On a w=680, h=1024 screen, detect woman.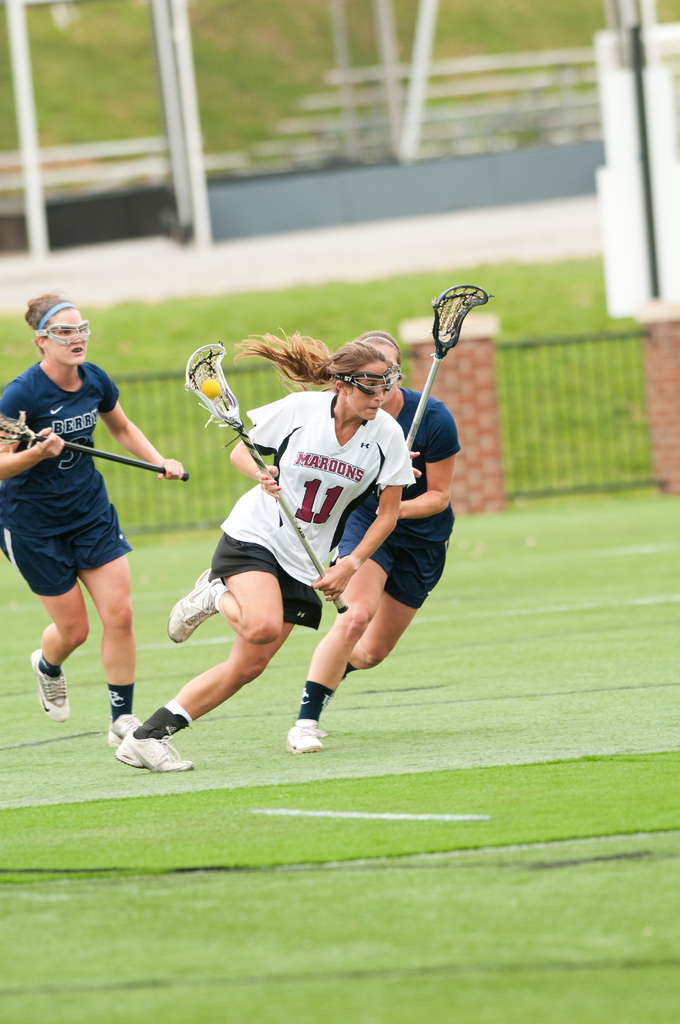
[116, 326, 412, 776].
